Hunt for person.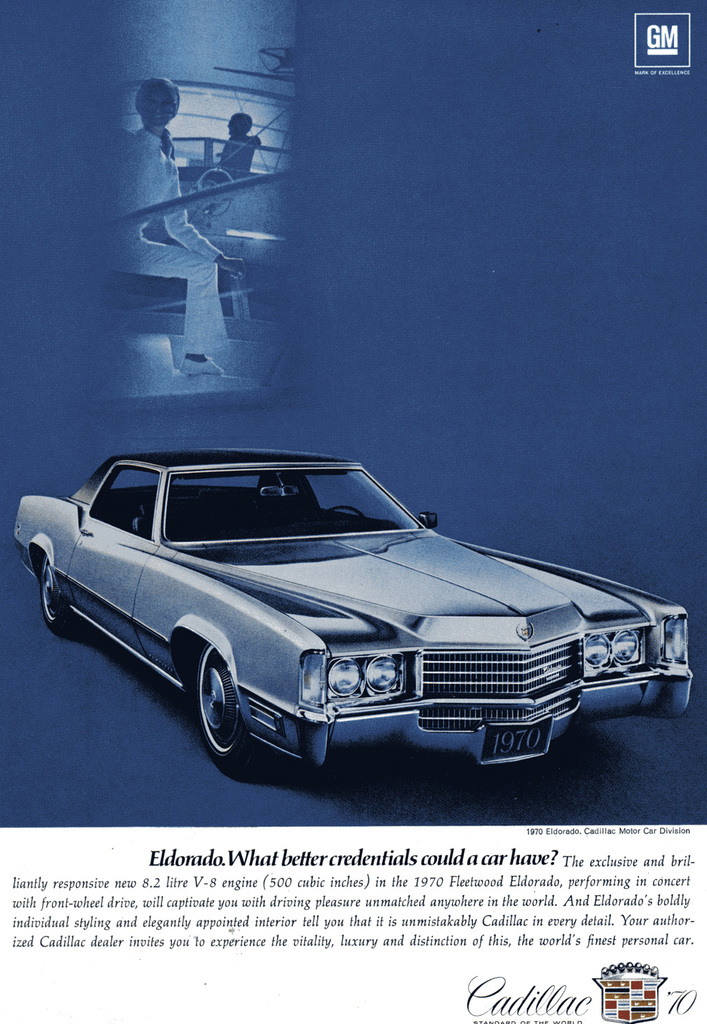
Hunted down at (left=113, top=79, right=243, bottom=375).
